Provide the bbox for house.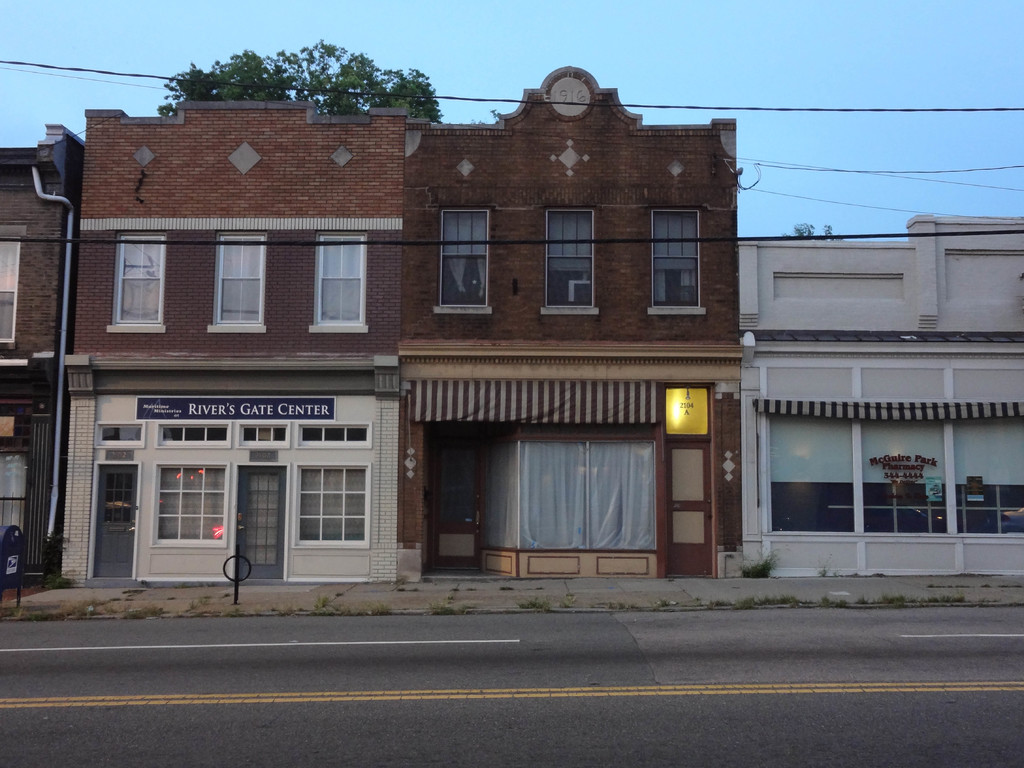
<box>732,213,1023,573</box>.
